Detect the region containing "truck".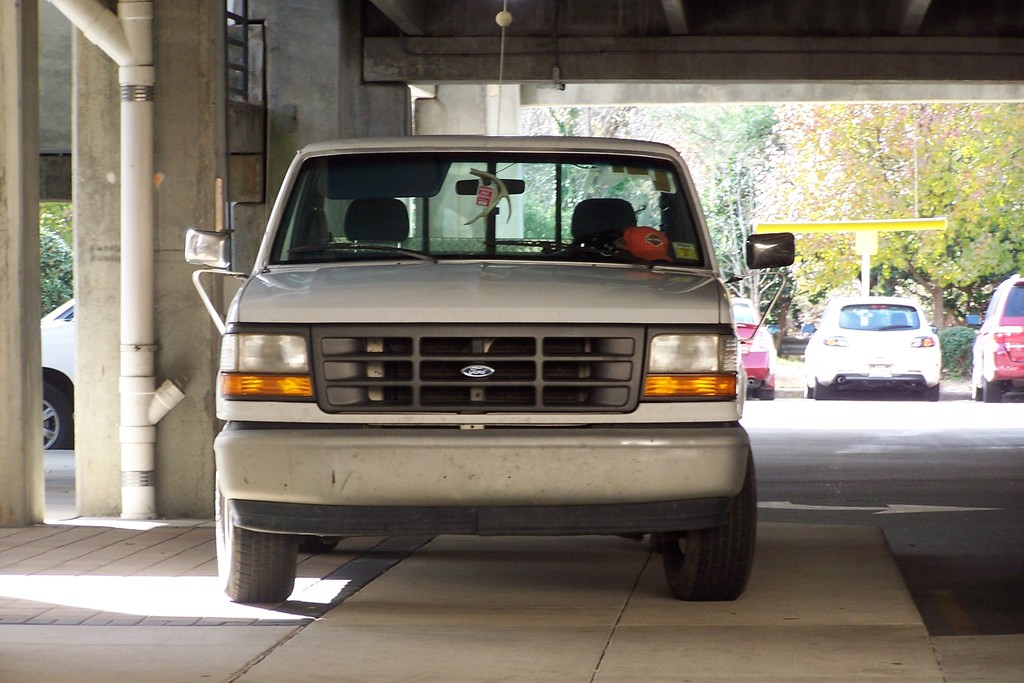
box=[211, 144, 756, 500].
